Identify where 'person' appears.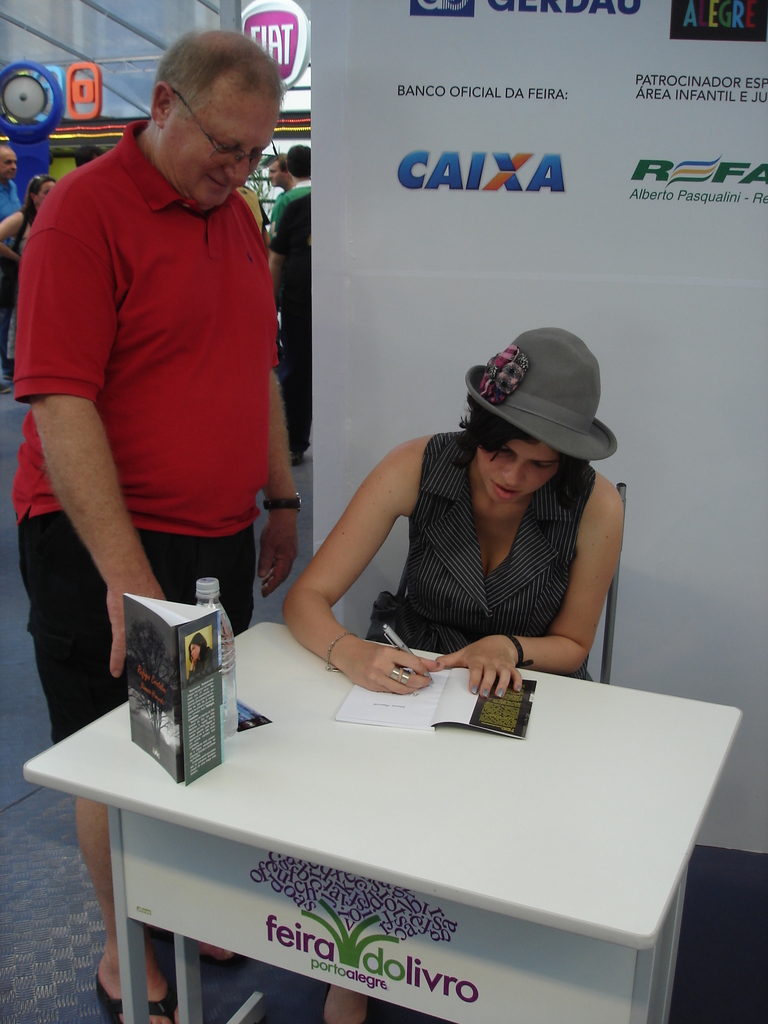
Appears at 73/141/103/163.
